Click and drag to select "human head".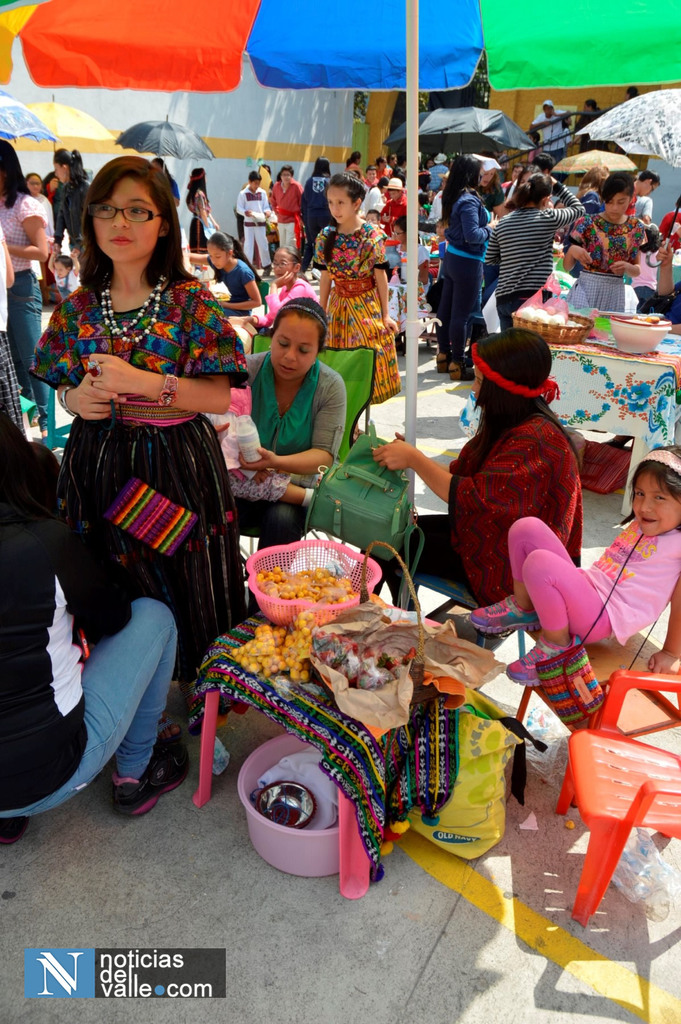
Selection: <bbox>26, 174, 40, 195</bbox>.
